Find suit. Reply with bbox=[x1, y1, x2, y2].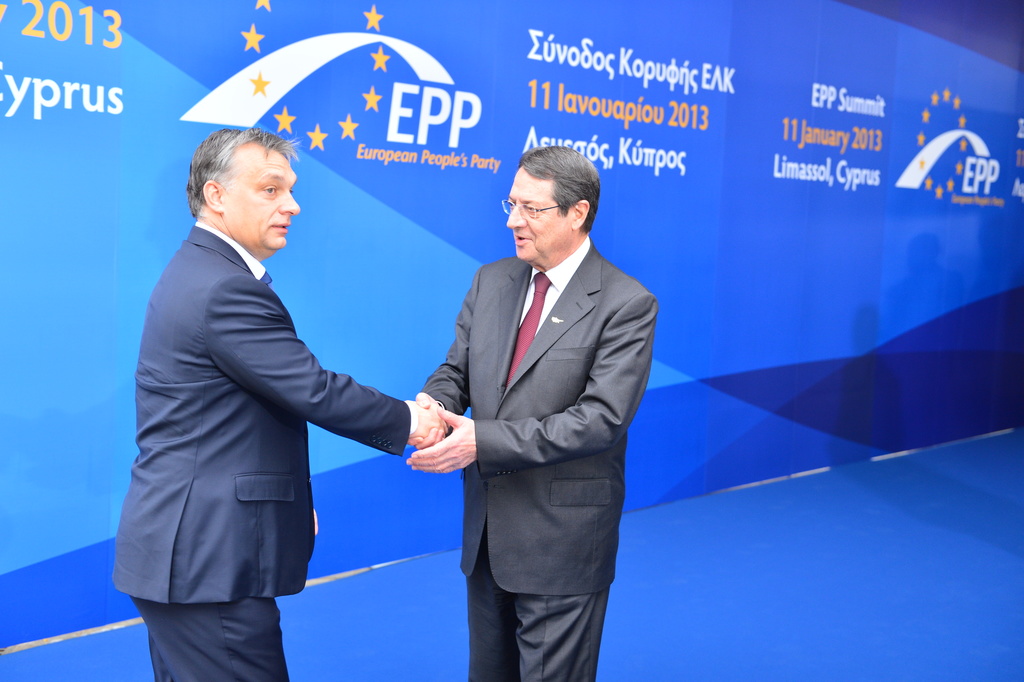
bbox=[414, 233, 657, 681].
